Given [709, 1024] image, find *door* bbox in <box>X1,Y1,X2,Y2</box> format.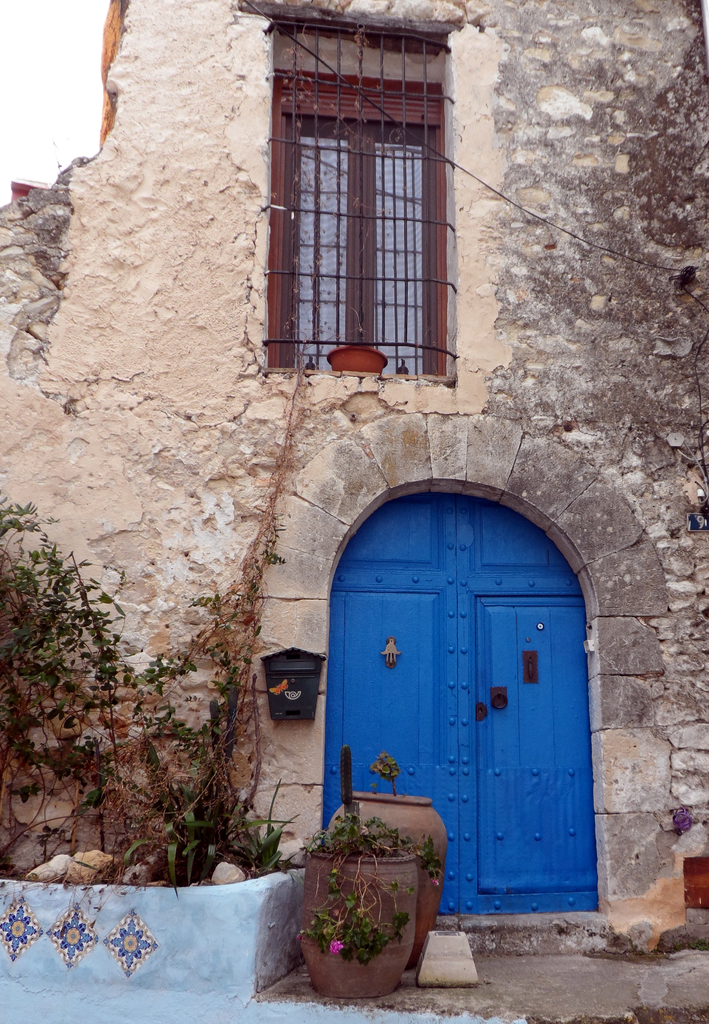
<box>332,491,599,935</box>.
